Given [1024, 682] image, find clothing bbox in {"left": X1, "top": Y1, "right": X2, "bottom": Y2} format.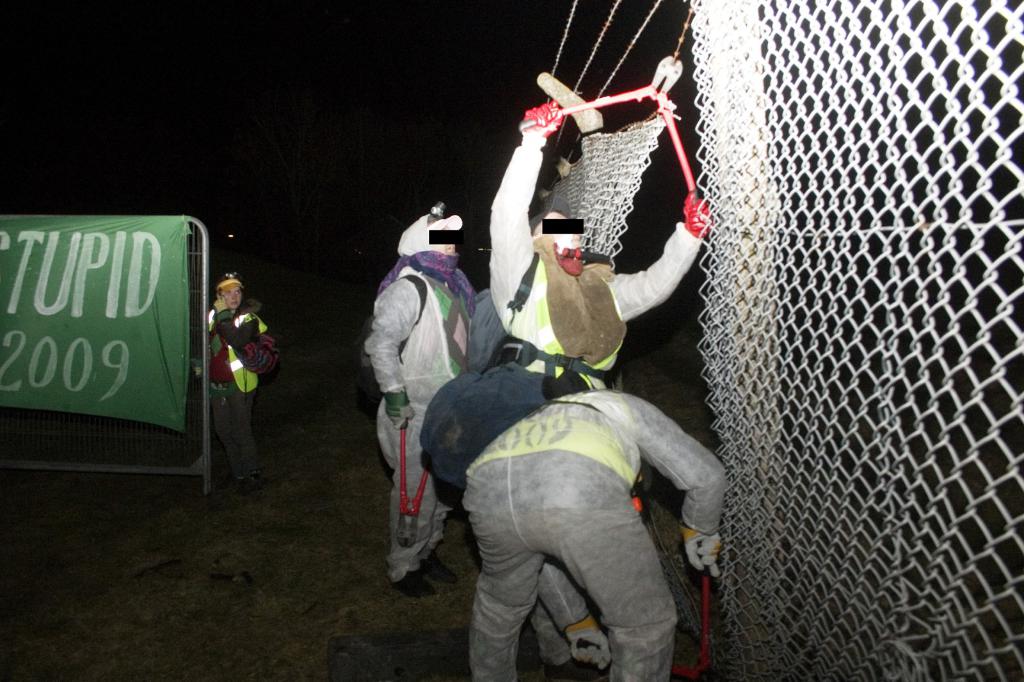
{"left": 448, "top": 367, "right": 723, "bottom": 681}.
